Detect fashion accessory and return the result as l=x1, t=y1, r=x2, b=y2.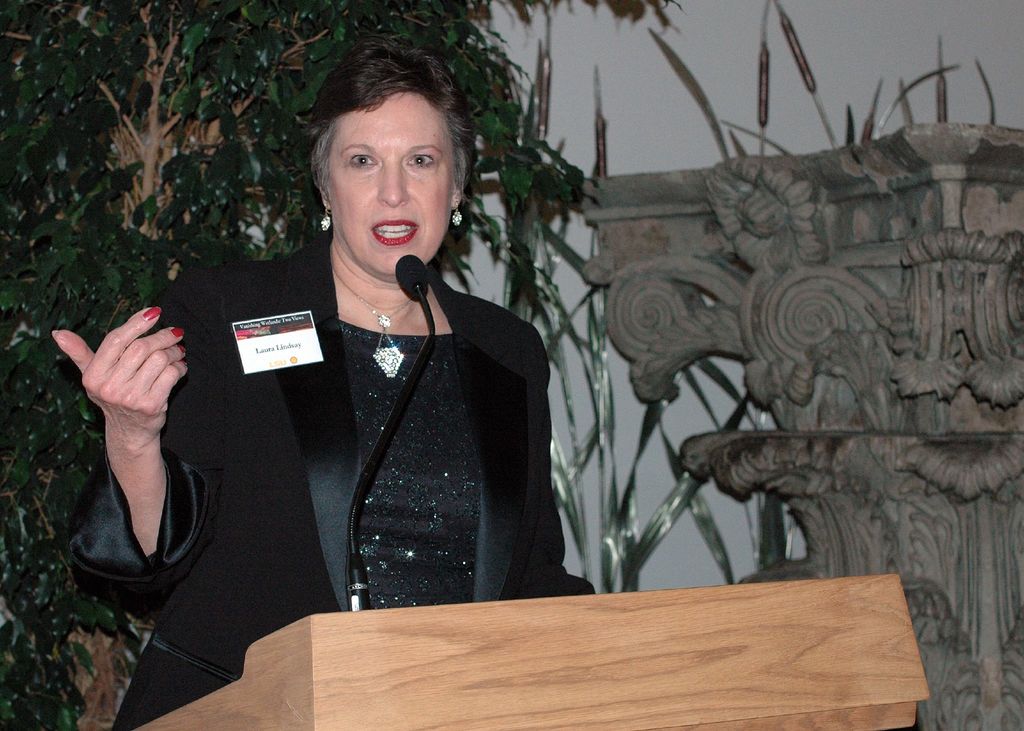
l=452, t=198, r=465, b=229.
